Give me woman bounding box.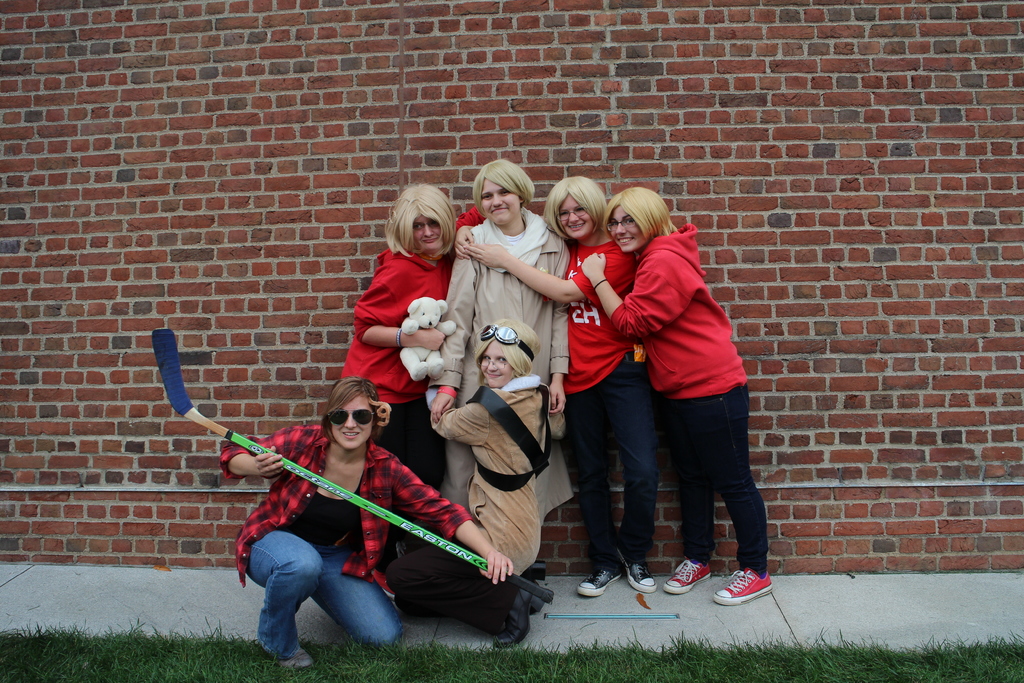
<region>211, 365, 513, 656</region>.
